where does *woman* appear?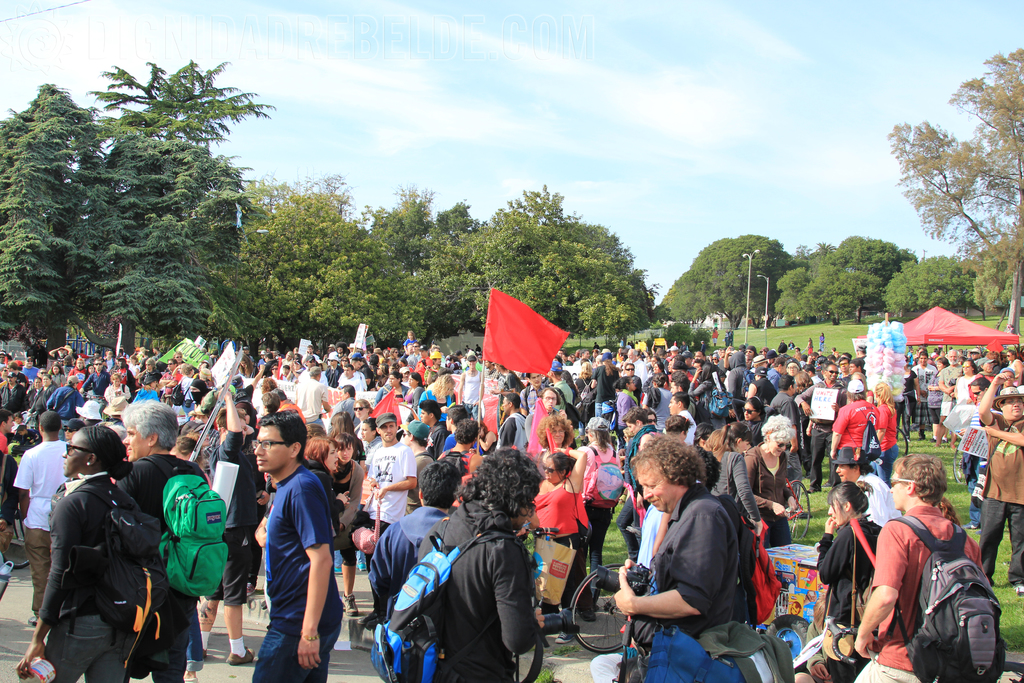
Appears at pyautogui.locateOnScreen(748, 416, 797, 547).
